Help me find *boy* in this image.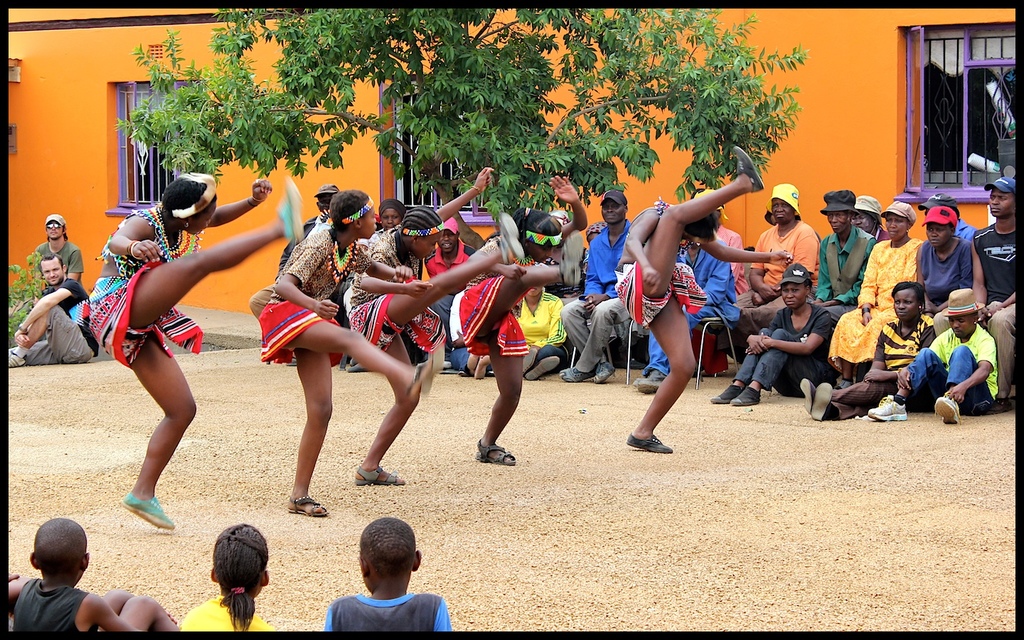
Found it: 9,518,181,633.
